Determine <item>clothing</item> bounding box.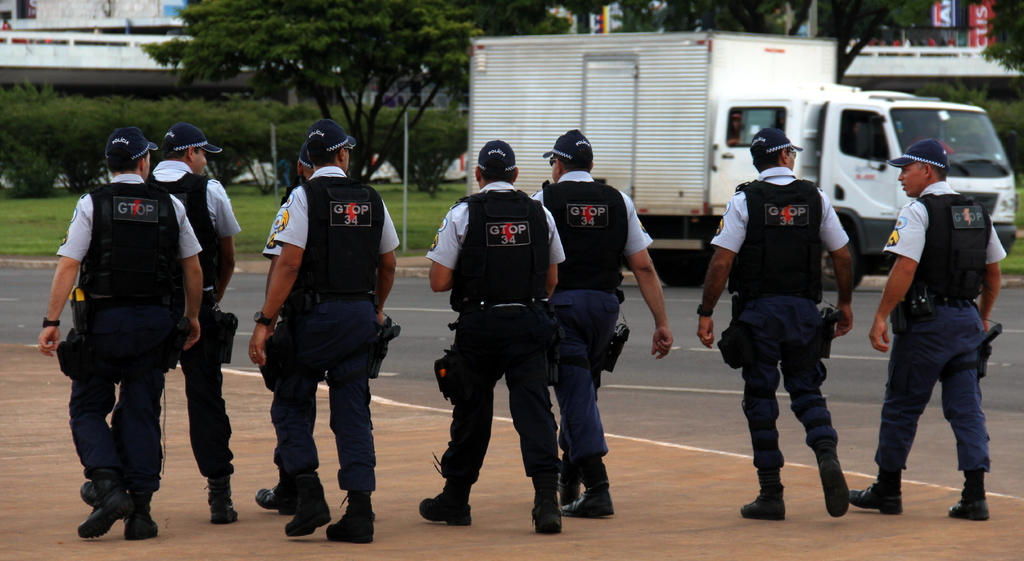
Determined: l=154, t=154, r=232, b=512.
